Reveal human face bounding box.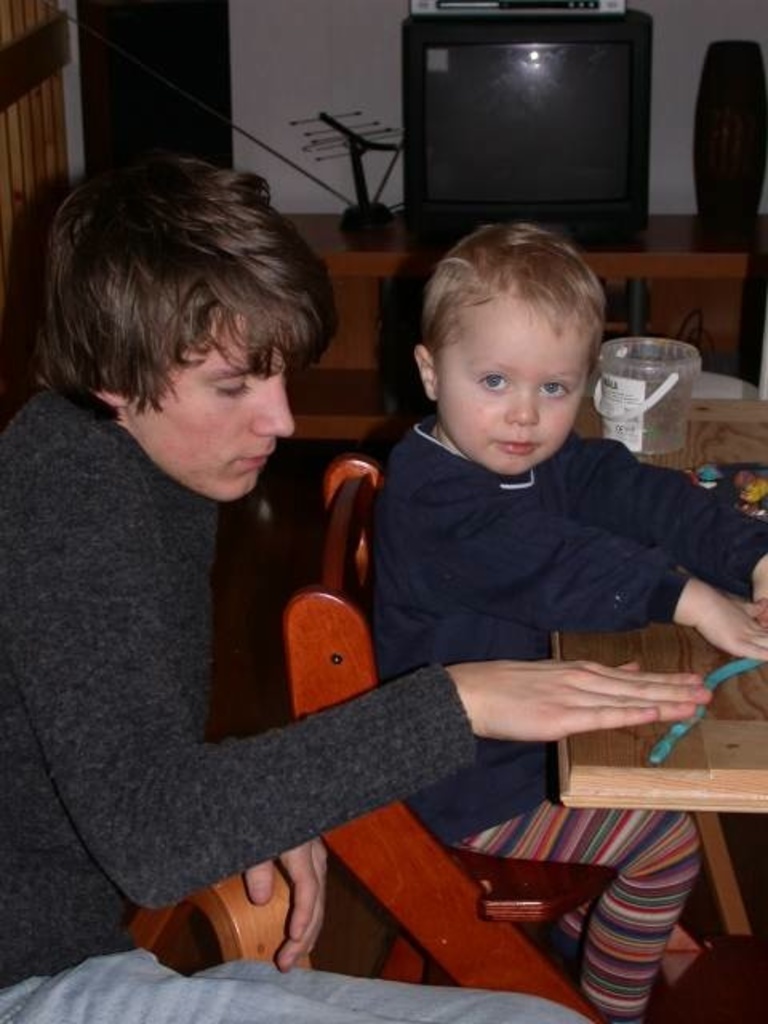
Revealed: [x1=136, y1=310, x2=299, y2=501].
